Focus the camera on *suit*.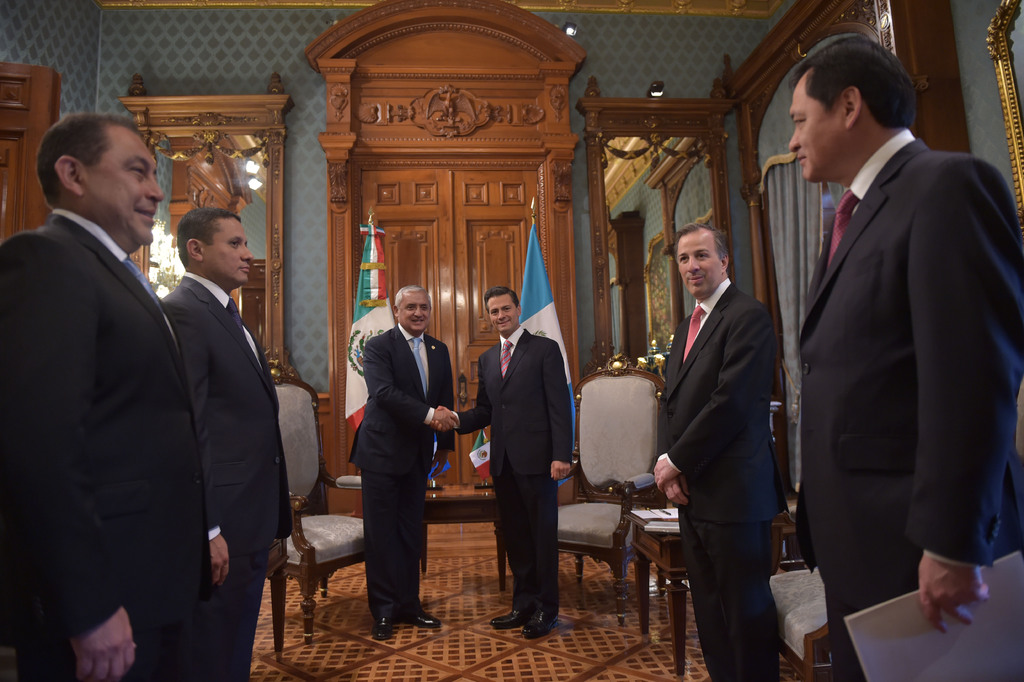
Focus region: {"left": 350, "top": 325, "right": 455, "bottom": 615}.
